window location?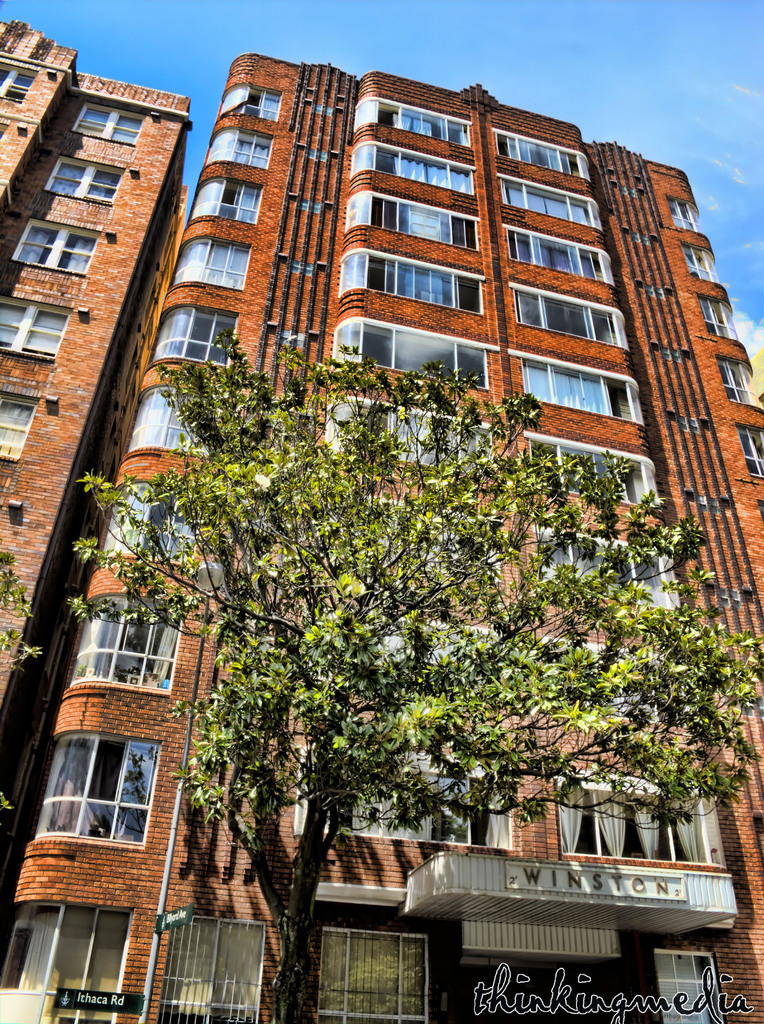
343,198,480,245
